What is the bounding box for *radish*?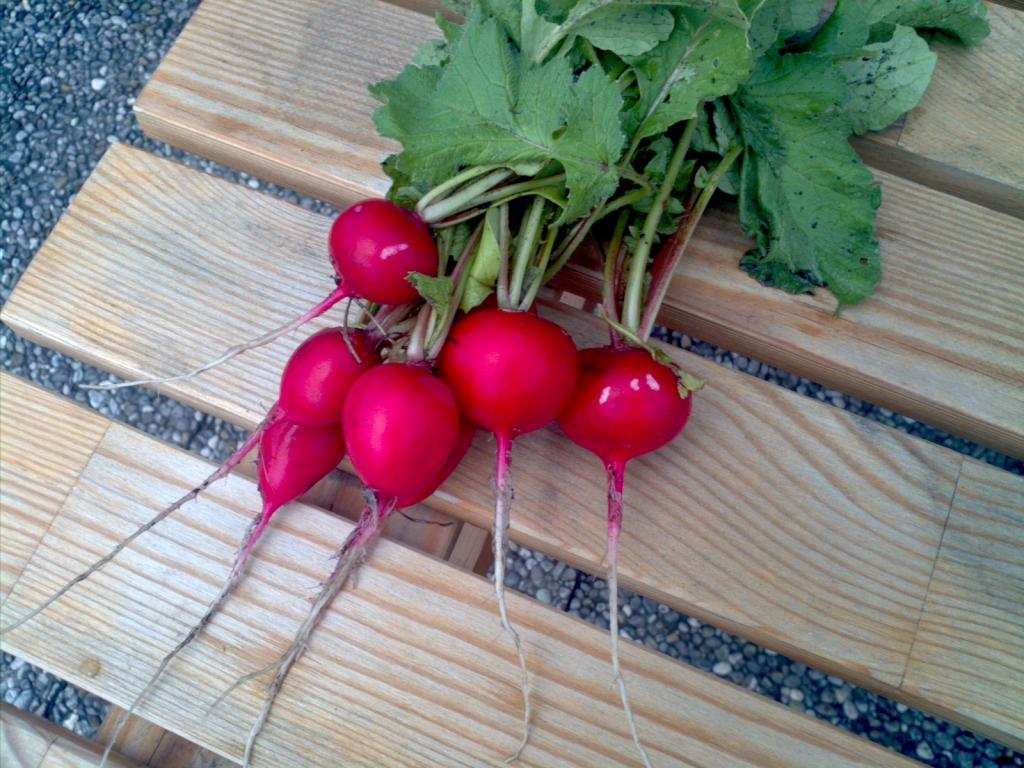
[left=105, top=410, right=353, bottom=767].
